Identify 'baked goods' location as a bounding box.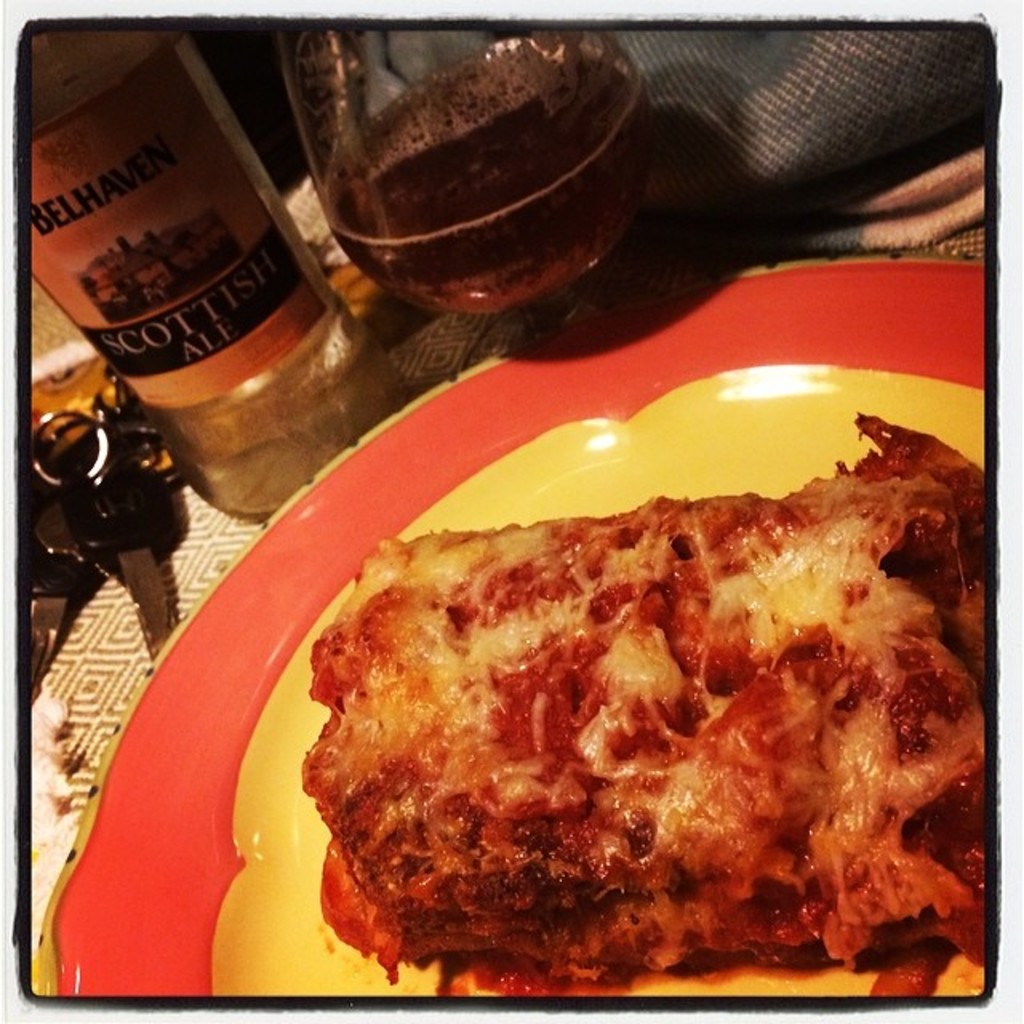
(x1=307, y1=406, x2=979, y2=994).
